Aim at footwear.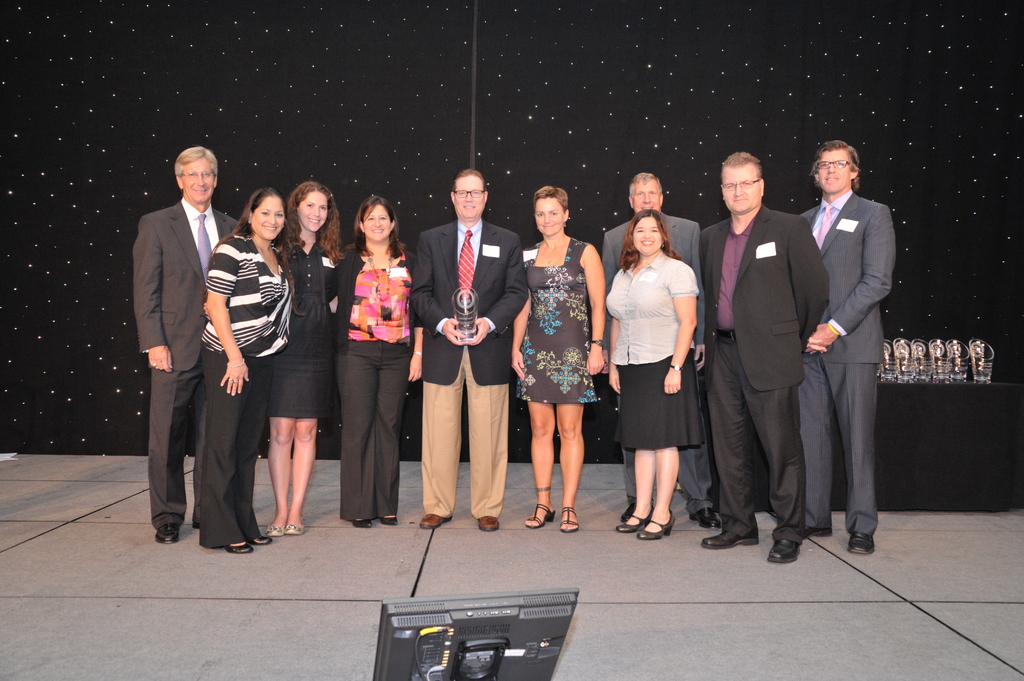
Aimed at bbox=[614, 504, 654, 532].
